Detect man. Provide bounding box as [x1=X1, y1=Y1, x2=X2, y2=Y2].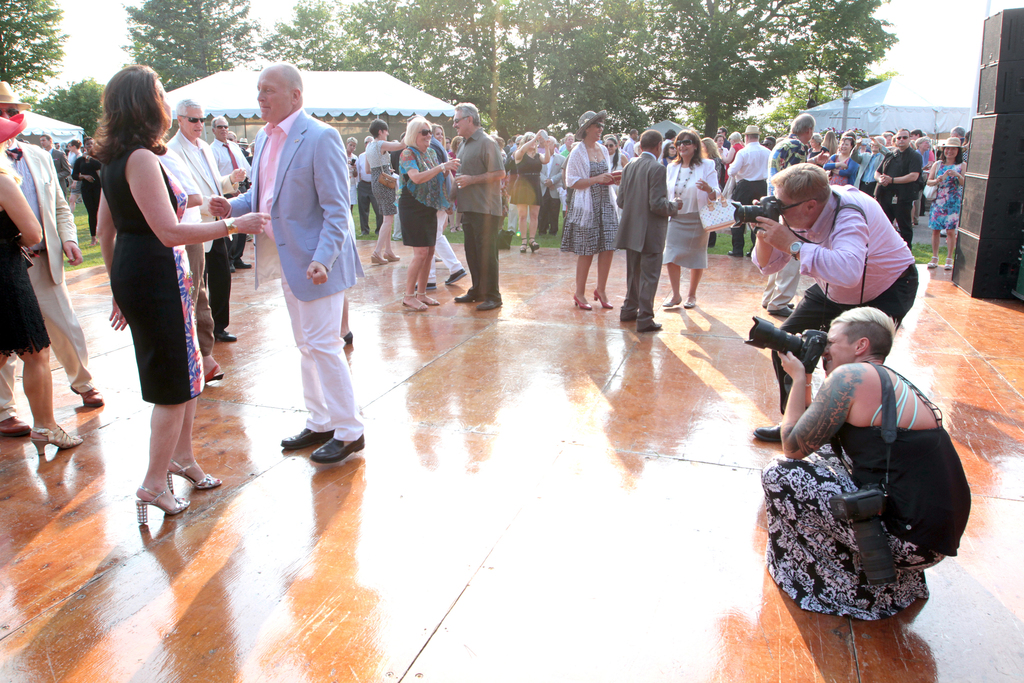
[x1=615, y1=129, x2=684, y2=333].
